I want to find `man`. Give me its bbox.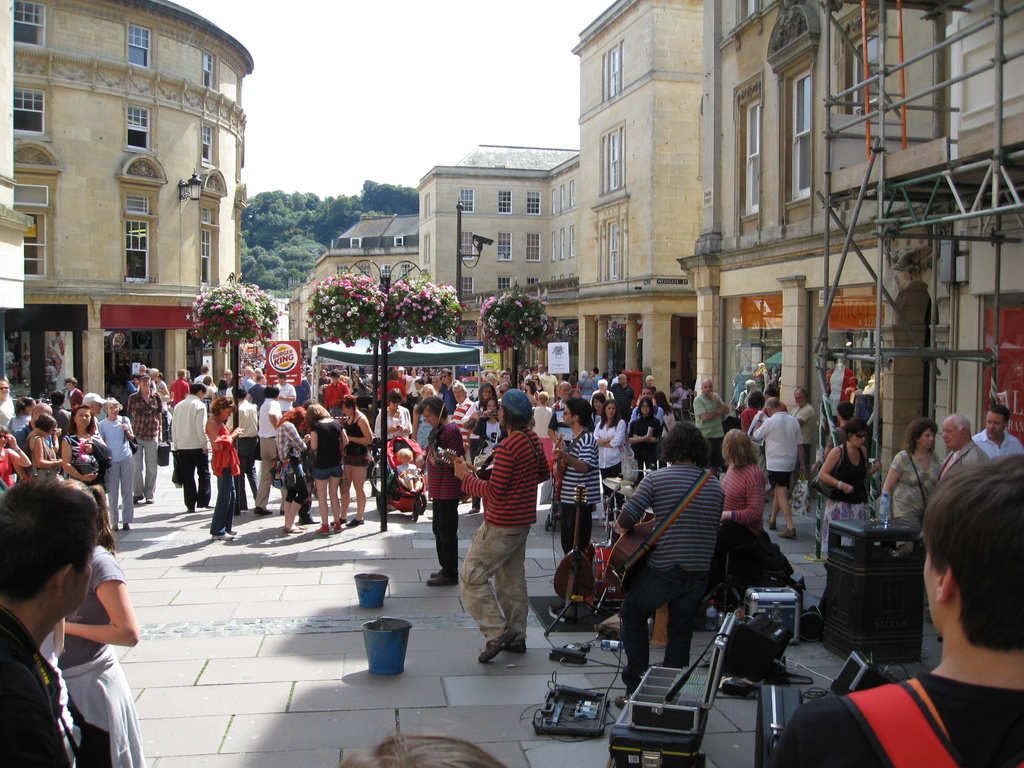
box(611, 372, 634, 428).
